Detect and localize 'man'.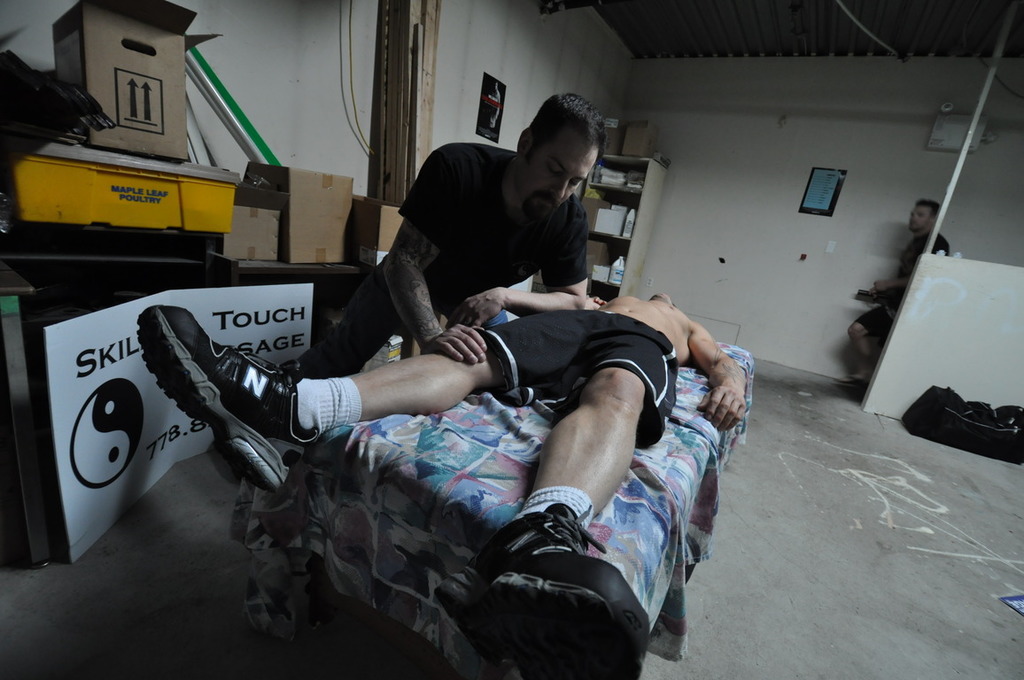
Localized at [215,244,742,601].
